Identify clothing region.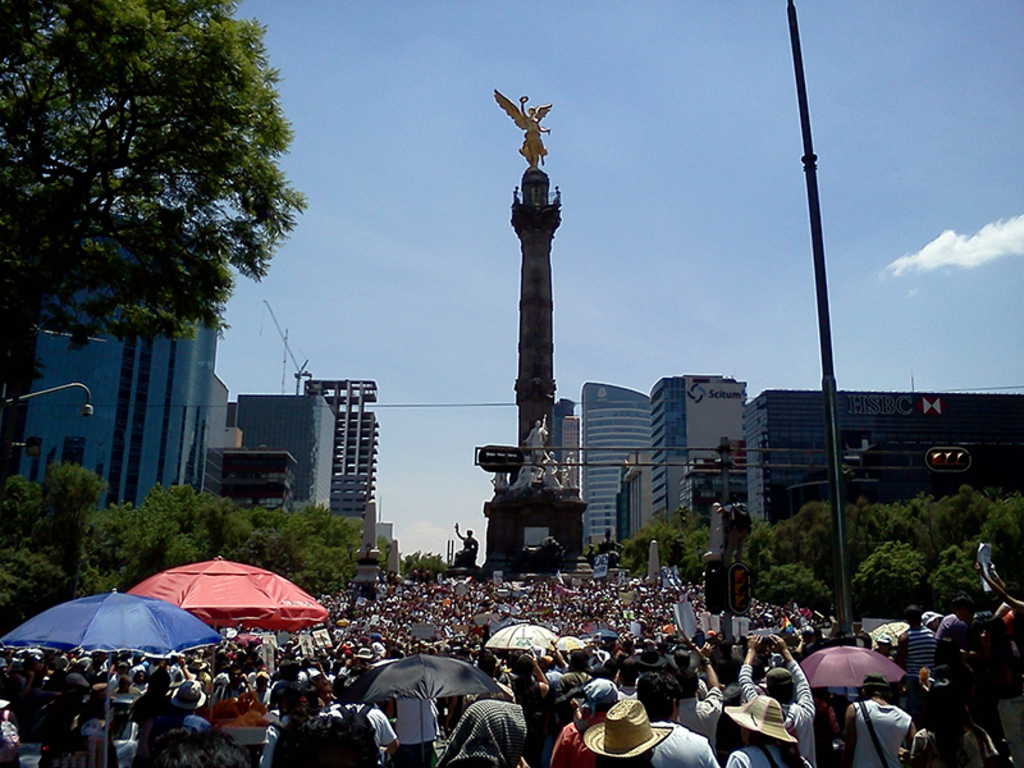
Region: pyautogui.locateOnScreen(736, 666, 819, 767).
